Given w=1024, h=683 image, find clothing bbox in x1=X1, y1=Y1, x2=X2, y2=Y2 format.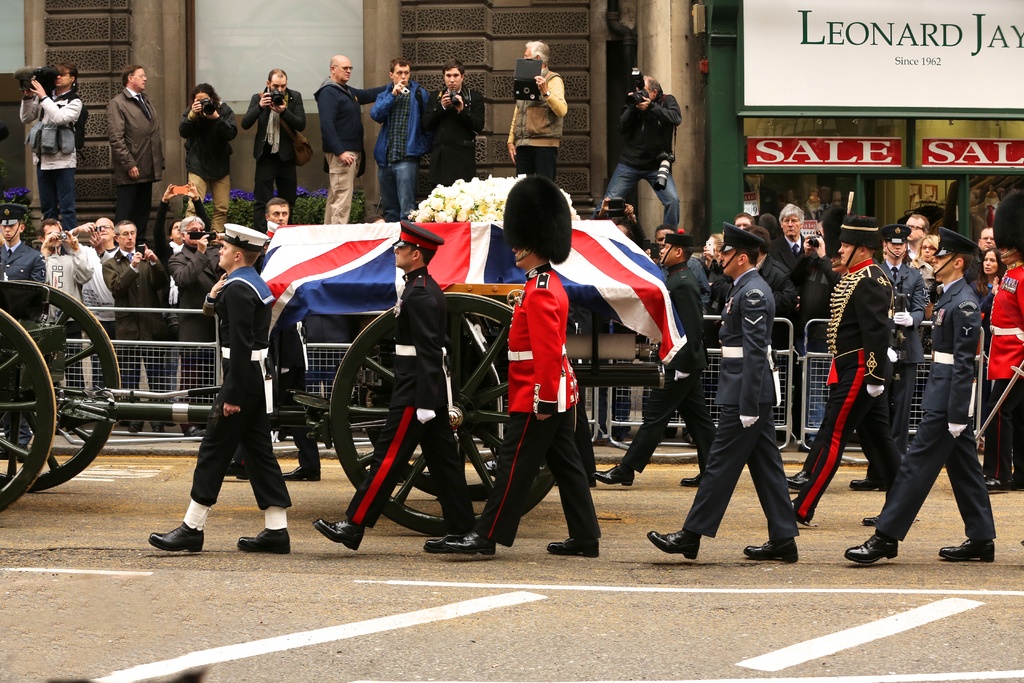
x1=312, y1=76, x2=384, y2=226.
